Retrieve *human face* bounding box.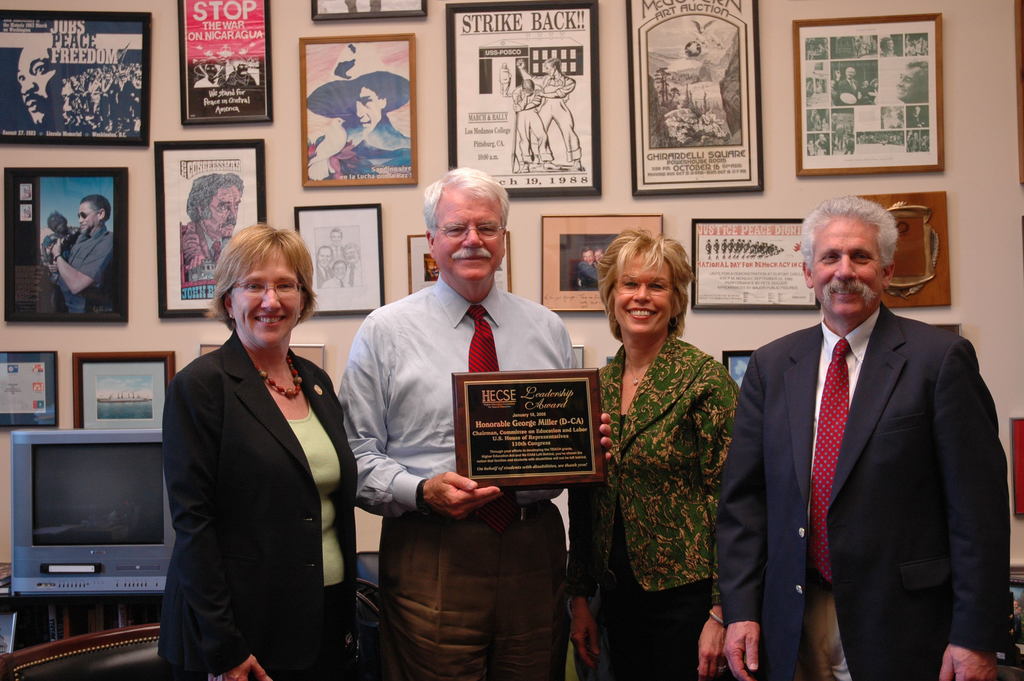
Bounding box: {"left": 355, "top": 85, "right": 383, "bottom": 134}.
